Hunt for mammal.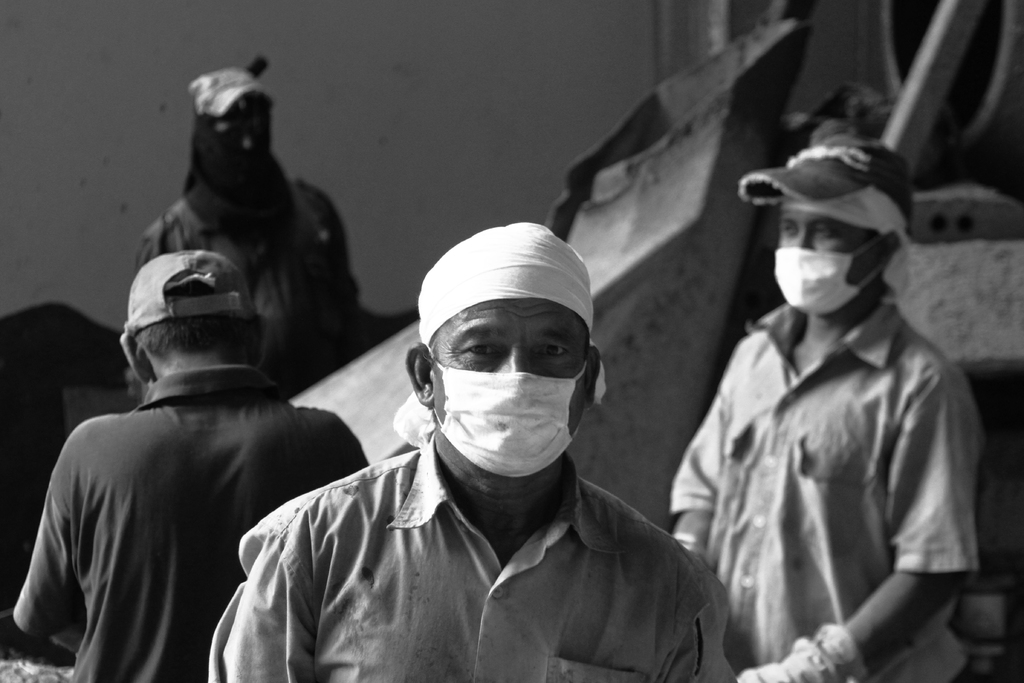
Hunted down at (left=15, top=249, right=370, bottom=682).
